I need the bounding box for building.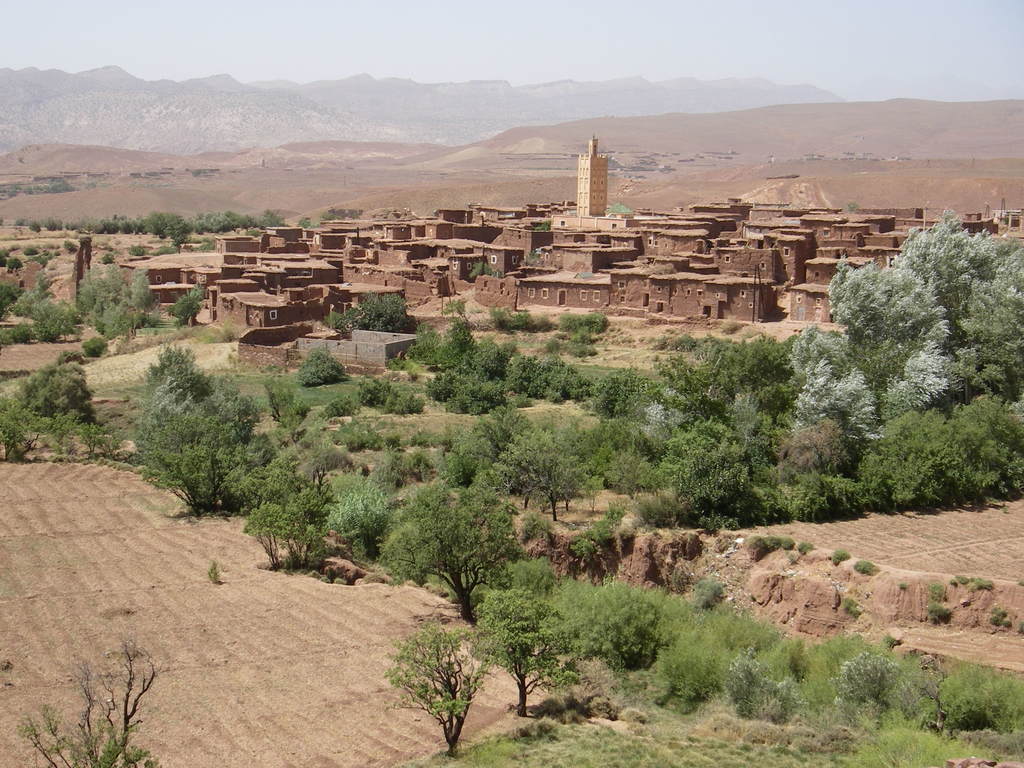
Here it is: <region>579, 134, 611, 217</region>.
